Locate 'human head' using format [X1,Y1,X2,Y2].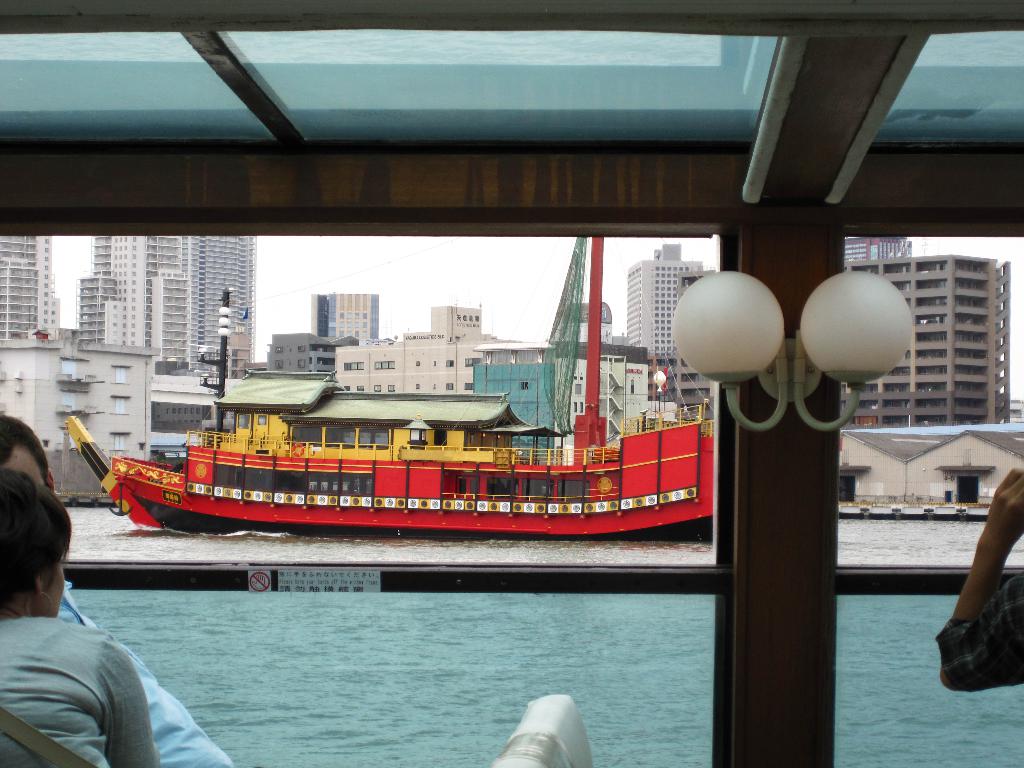
[0,414,56,499].
